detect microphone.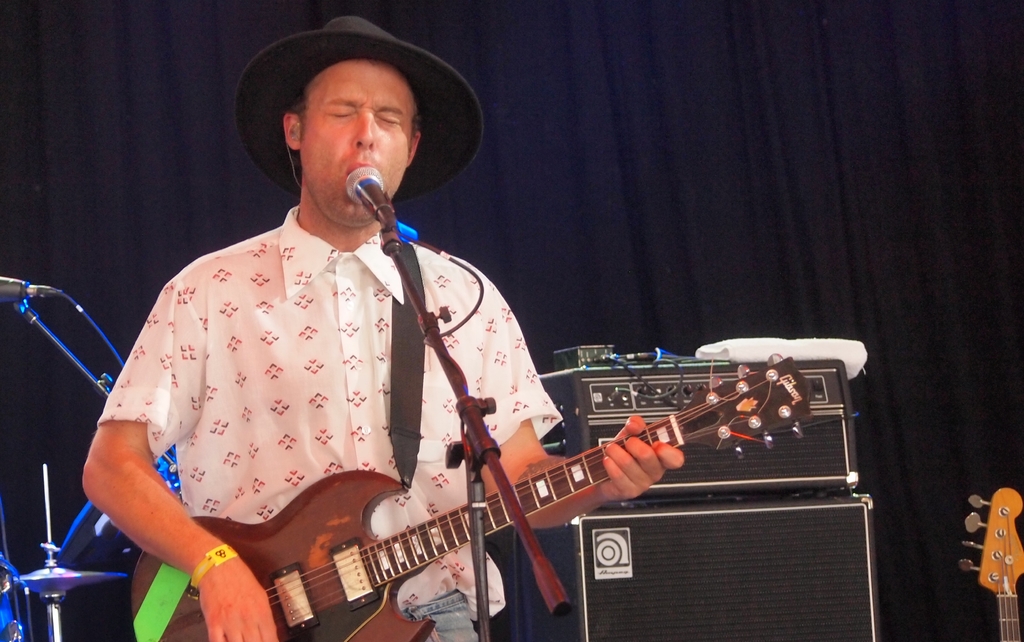
Detected at BBox(1, 274, 59, 305).
